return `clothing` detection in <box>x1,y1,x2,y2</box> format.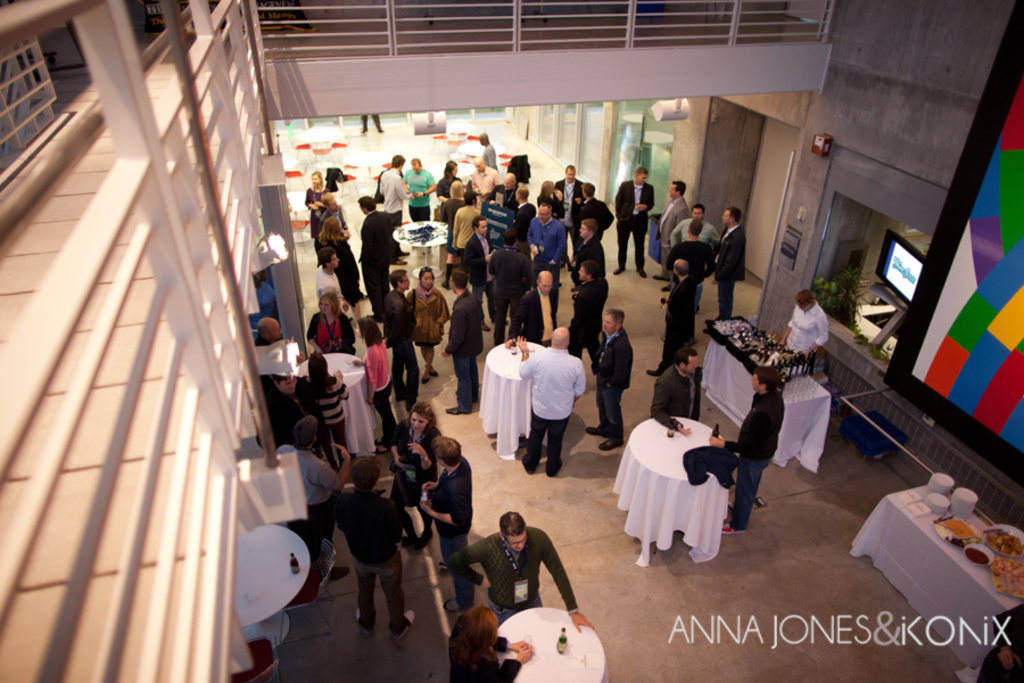
<box>502,213,540,249</box>.
